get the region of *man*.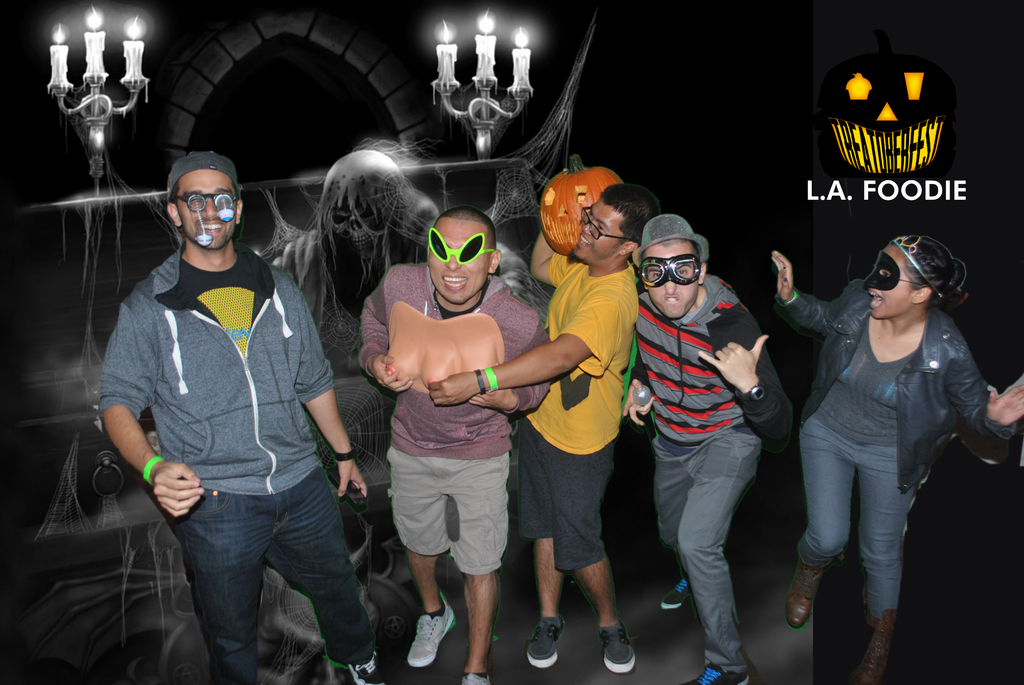
622,216,790,684.
